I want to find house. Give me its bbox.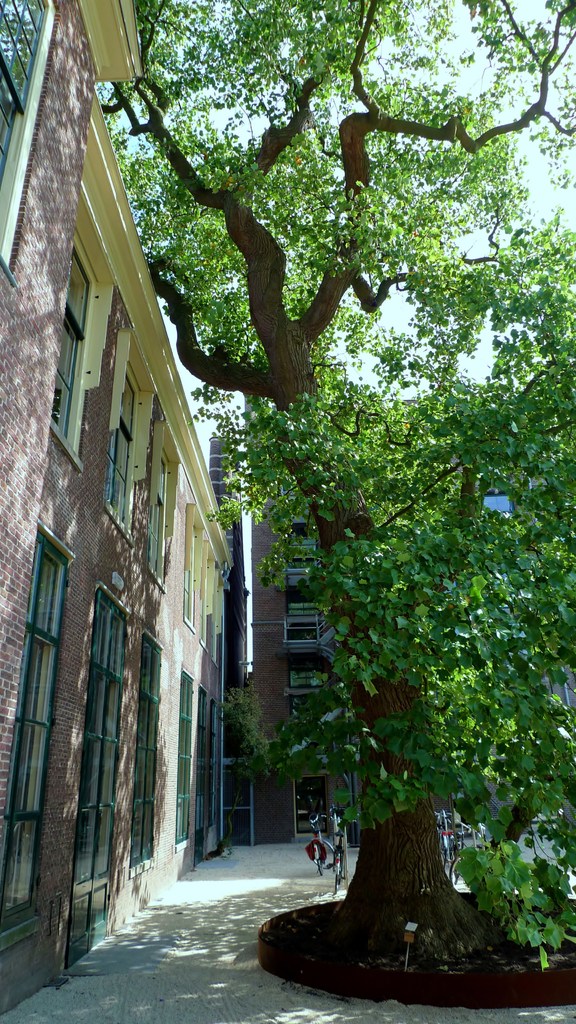
{"x1": 202, "y1": 430, "x2": 357, "y2": 836}.
